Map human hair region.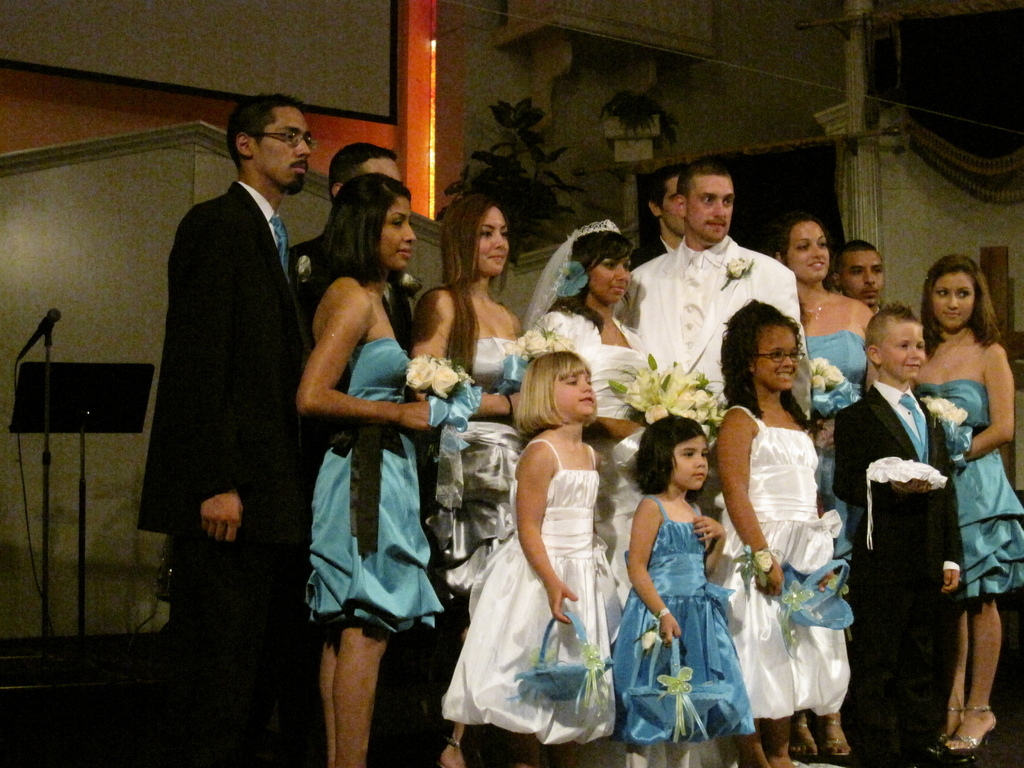
Mapped to BBox(865, 300, 927, 351).
